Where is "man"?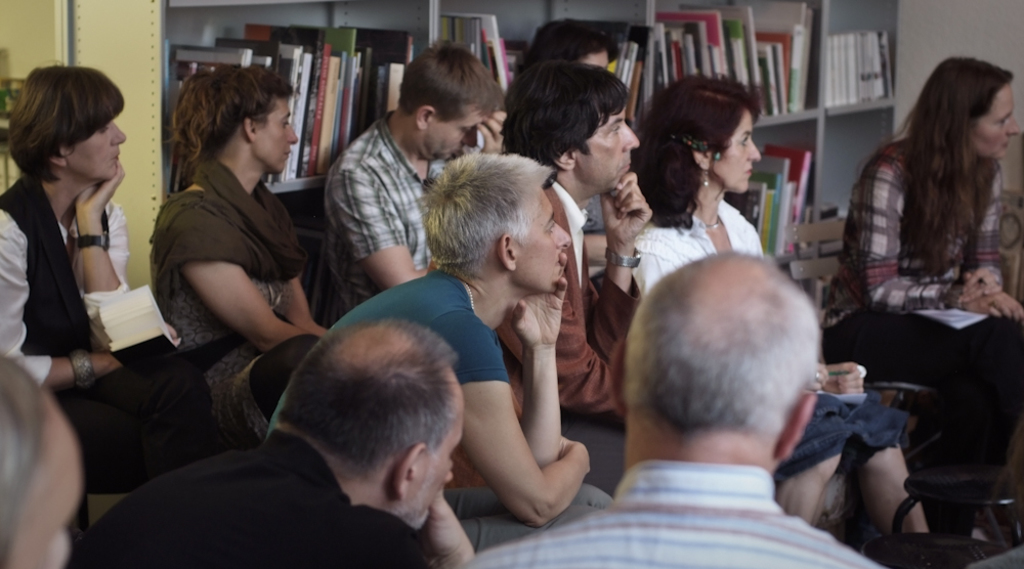
left=492, top=50, right=657, bottom=499.
